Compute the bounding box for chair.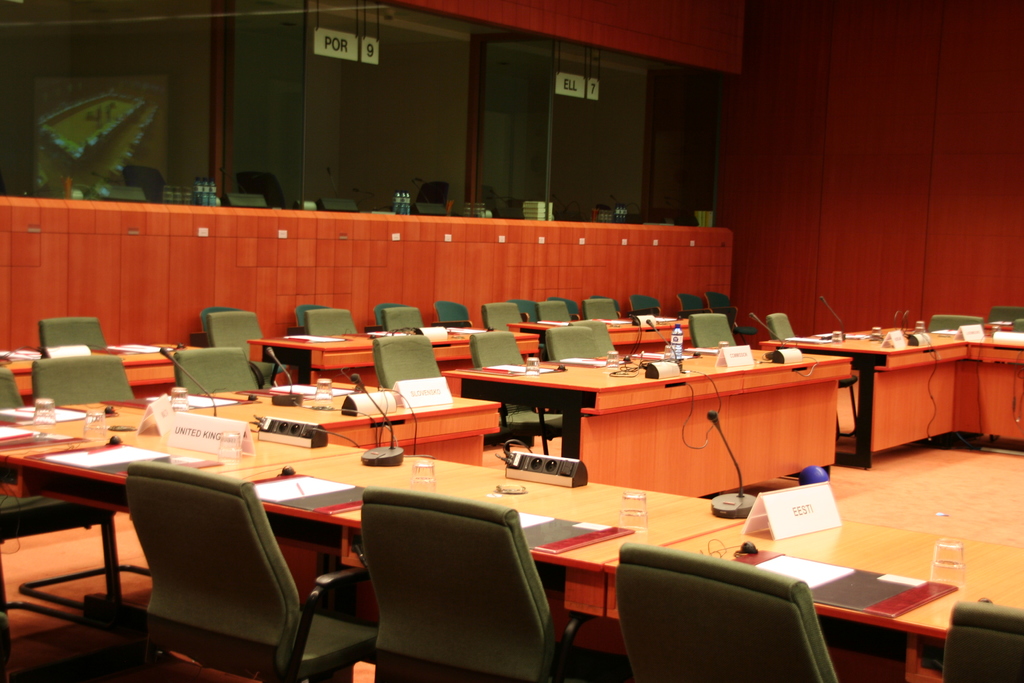
(710,293,754,345).
